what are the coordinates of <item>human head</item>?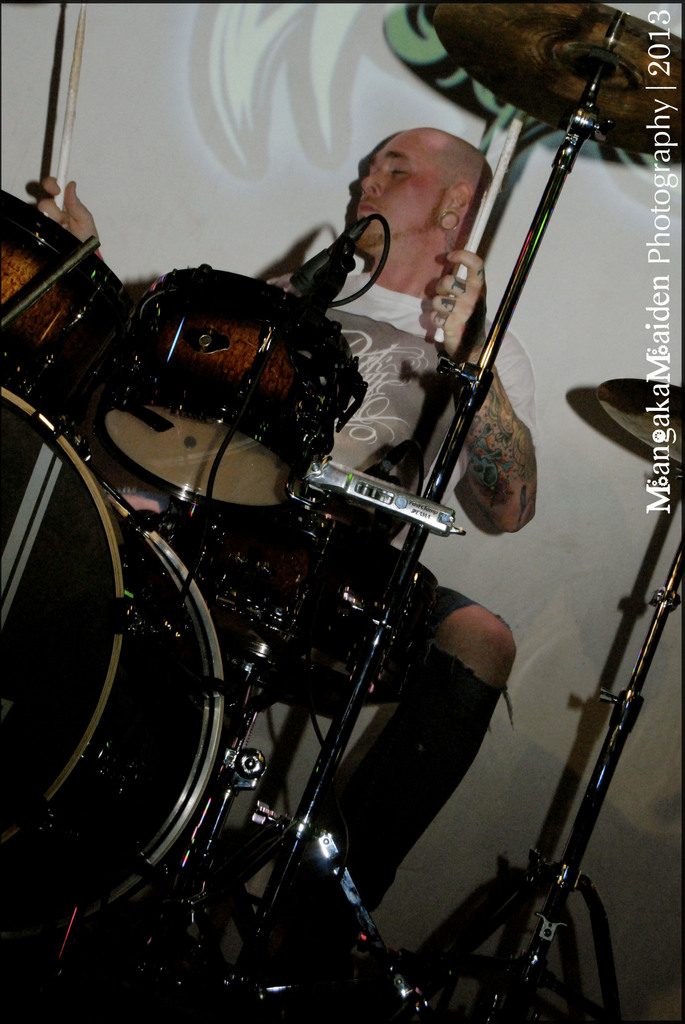
(left=352, top=115, right=501, bottom=259).
